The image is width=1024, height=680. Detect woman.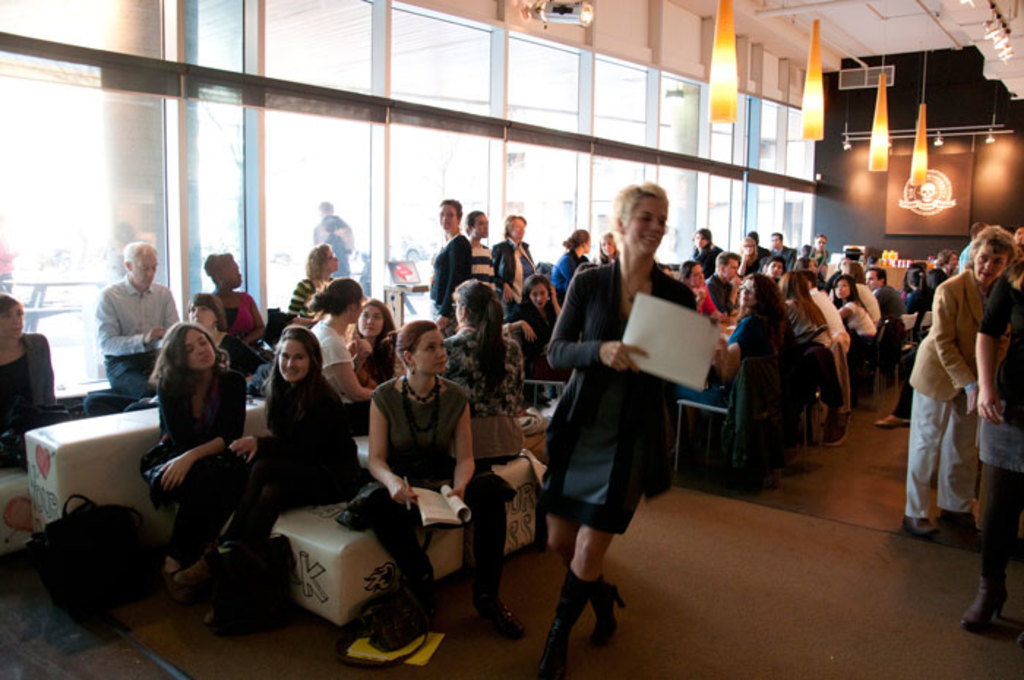
Detection: Rect(178, 328, 354, 622).
